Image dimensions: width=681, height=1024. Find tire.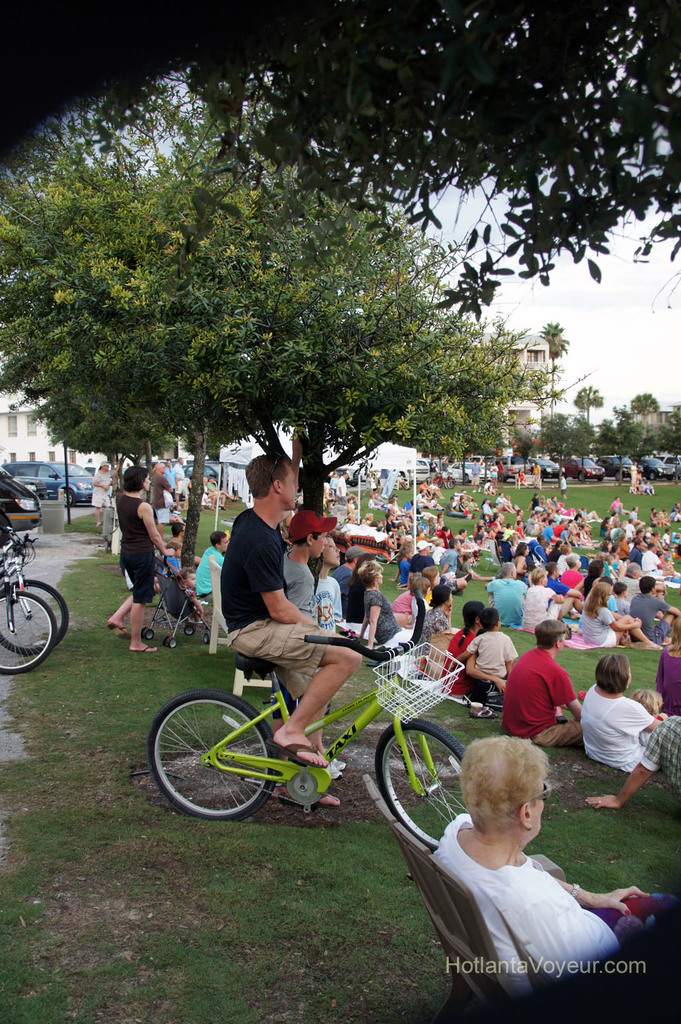
region(577, 471, 584, 480).
